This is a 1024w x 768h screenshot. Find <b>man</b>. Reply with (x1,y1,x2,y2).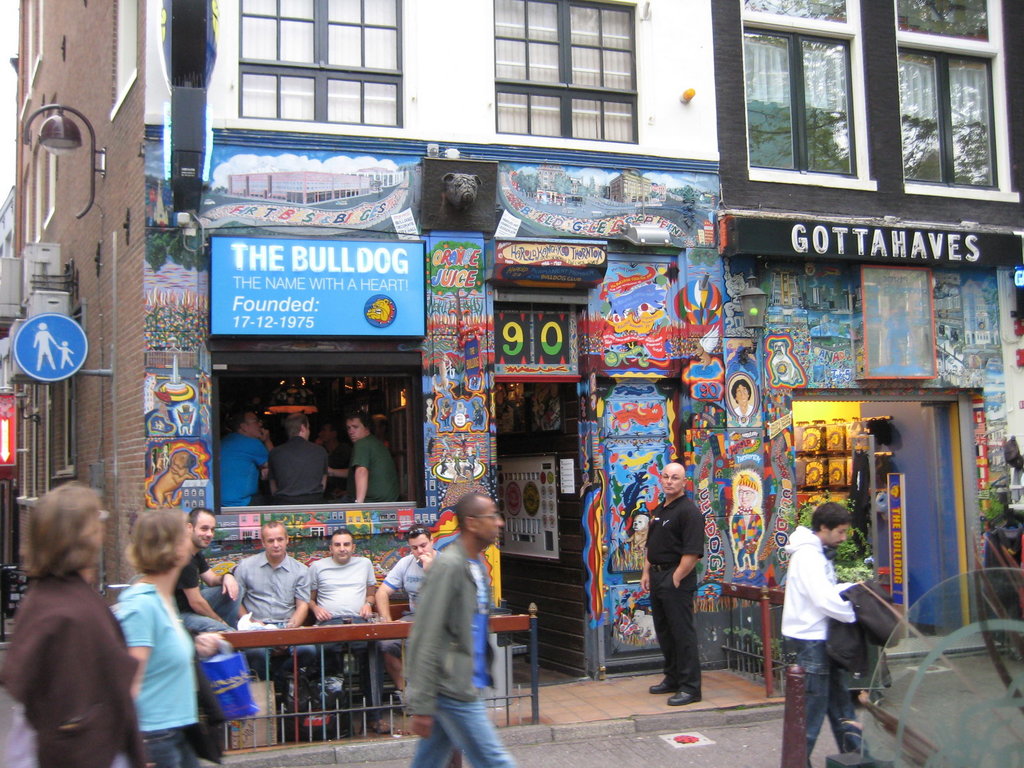
(175,508,246,634).
